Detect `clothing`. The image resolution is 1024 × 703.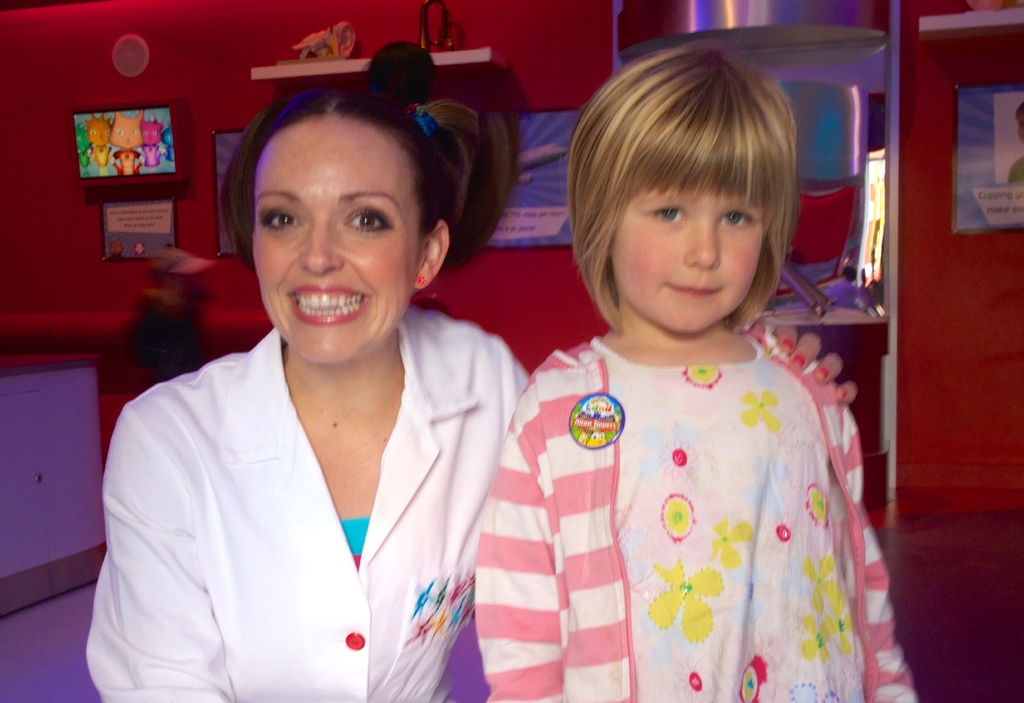
<bbox>68, 324, 519, 702</bbox>.
